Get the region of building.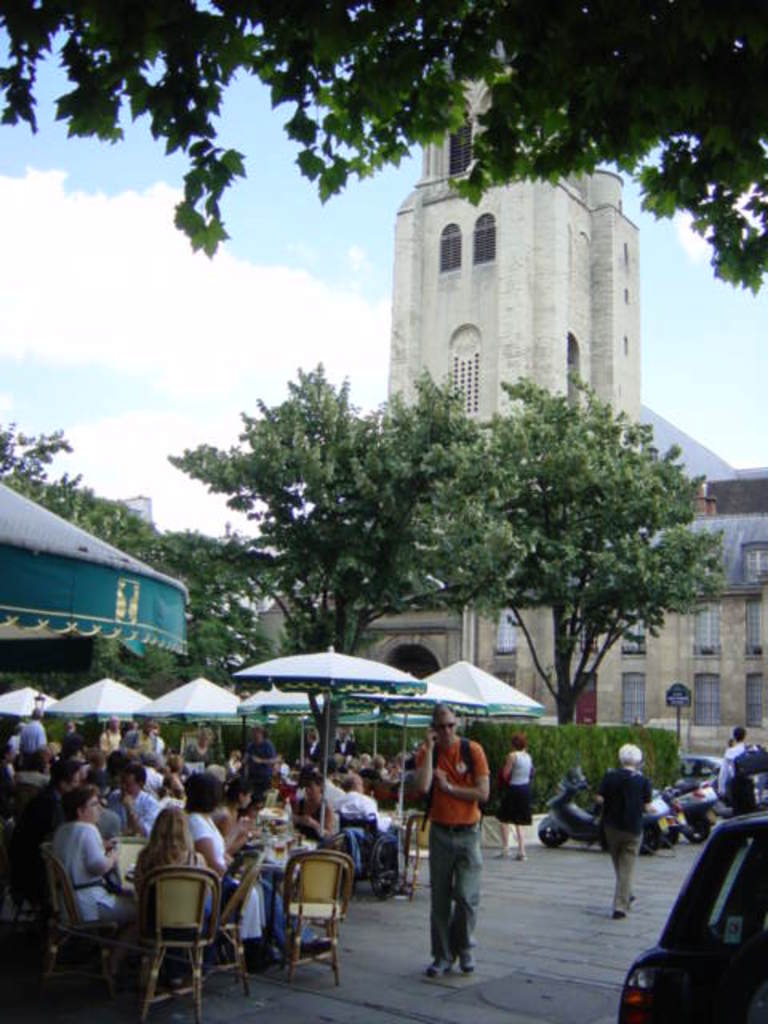
(389, 0, 634, 461).
